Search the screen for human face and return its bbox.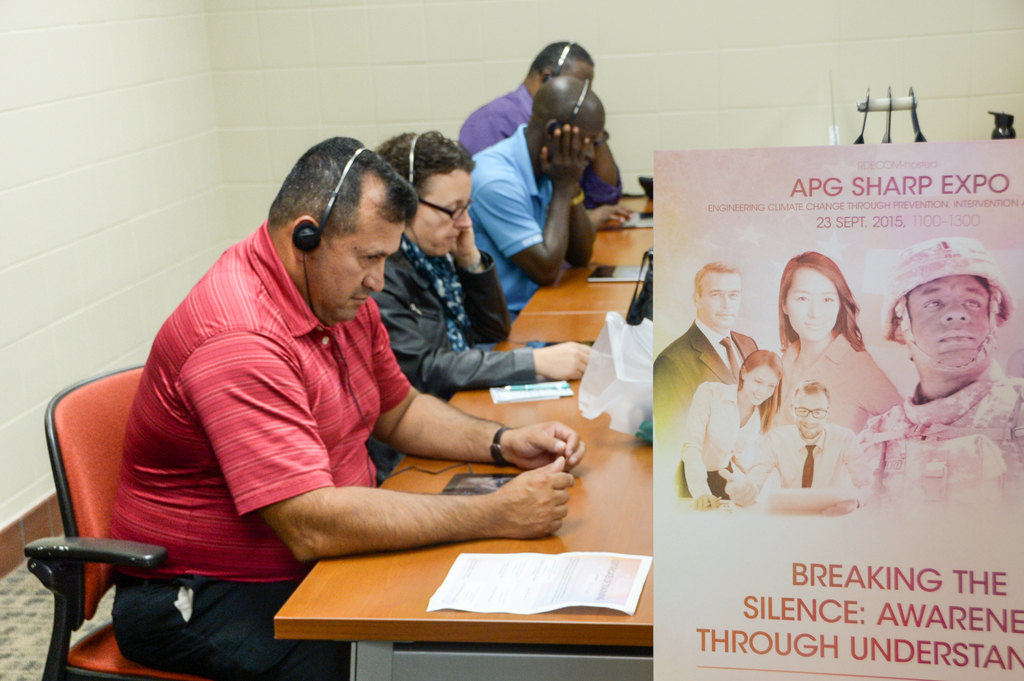
Found: 792 395 826 436.
